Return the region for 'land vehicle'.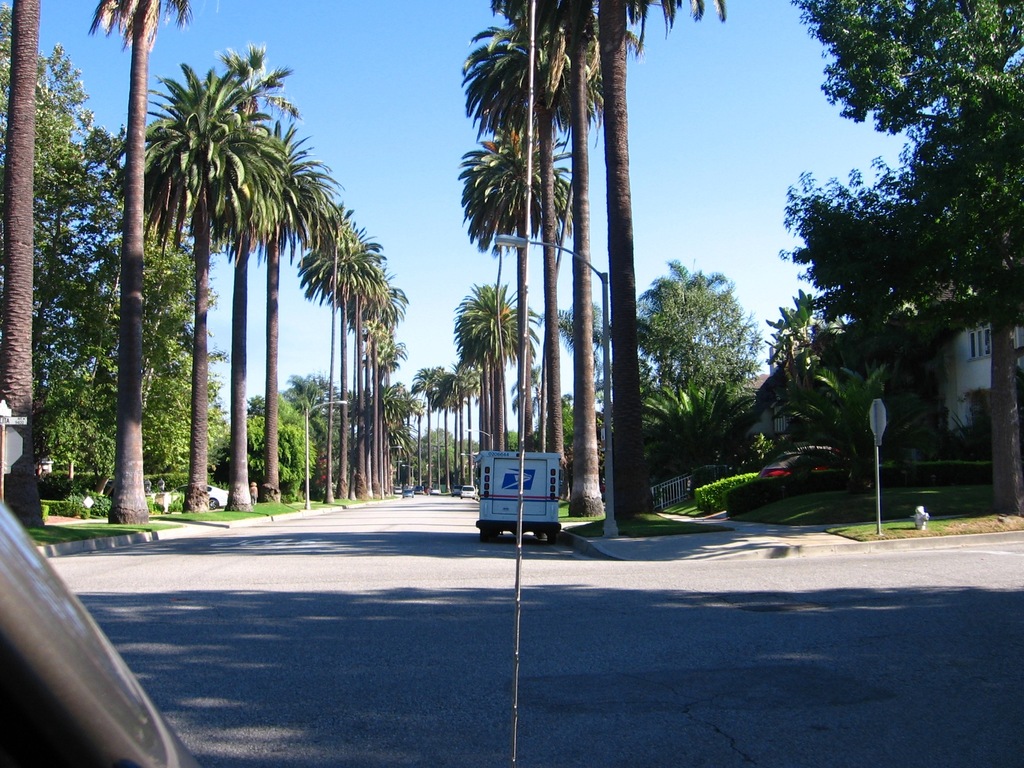
box(156, 475, 232, 511).
